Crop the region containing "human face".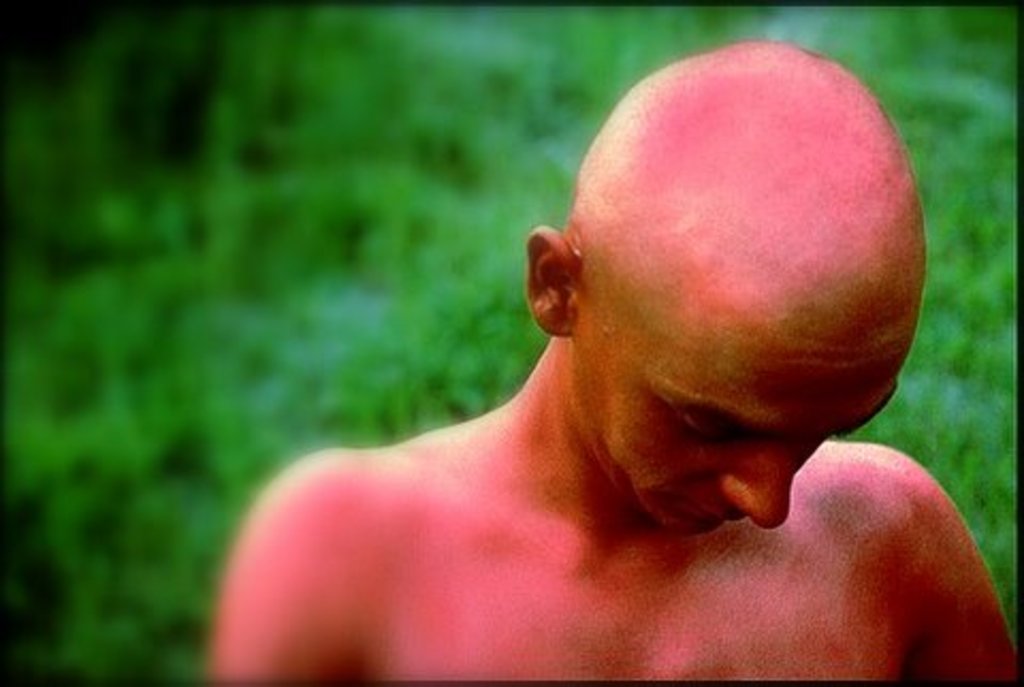
Crop region: (570,258,928,538).
